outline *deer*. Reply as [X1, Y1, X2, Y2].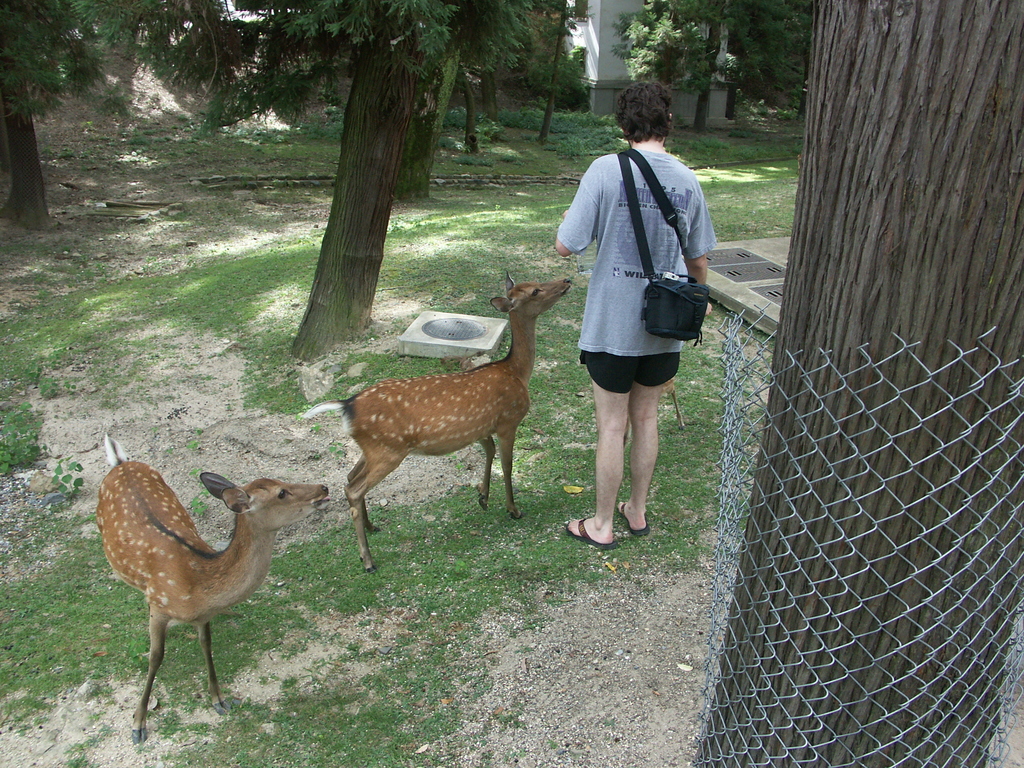
[345, 276, 567, 570].
